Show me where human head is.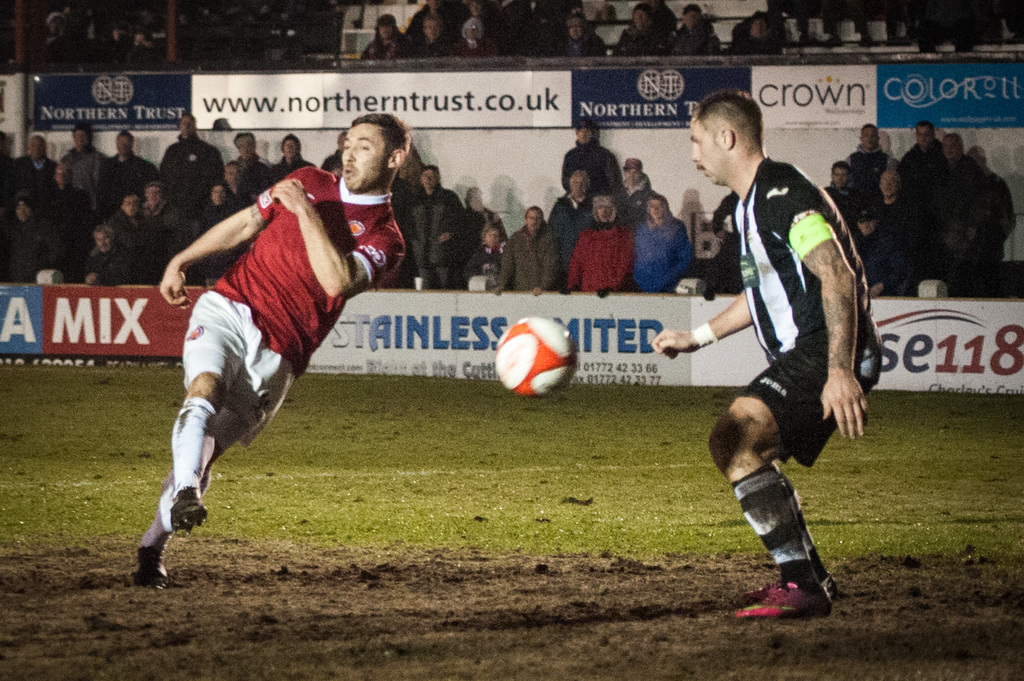
human head is at 854/209/875/239.
